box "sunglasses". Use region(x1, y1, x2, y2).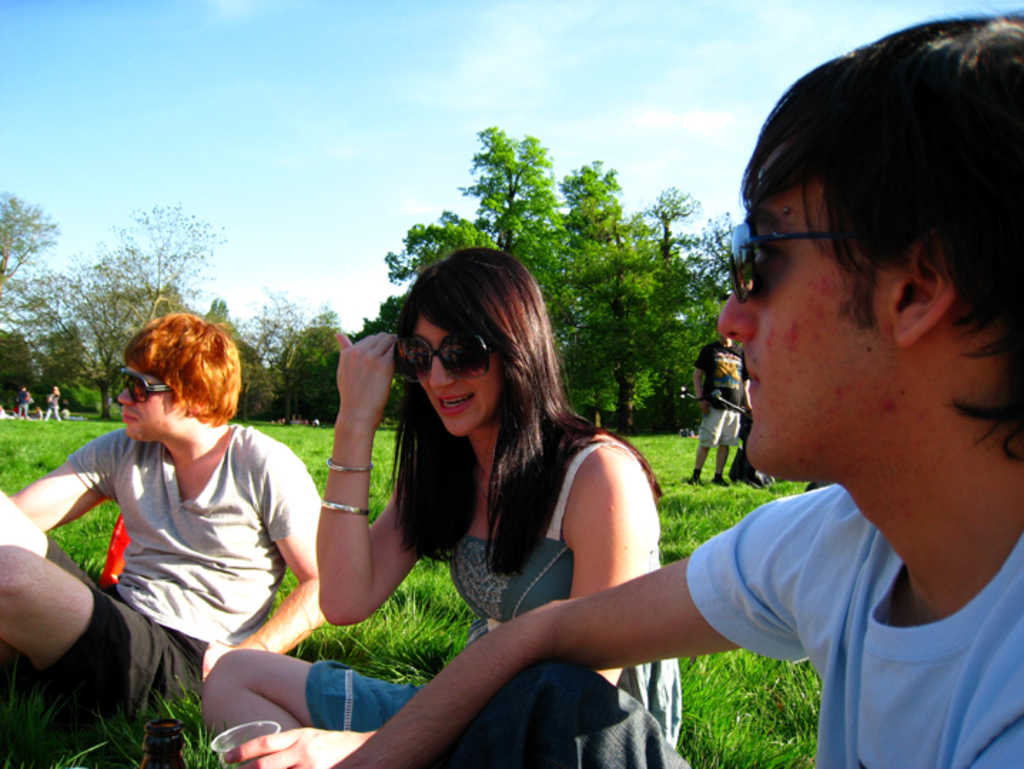
region(394, 338, 503, 378).
